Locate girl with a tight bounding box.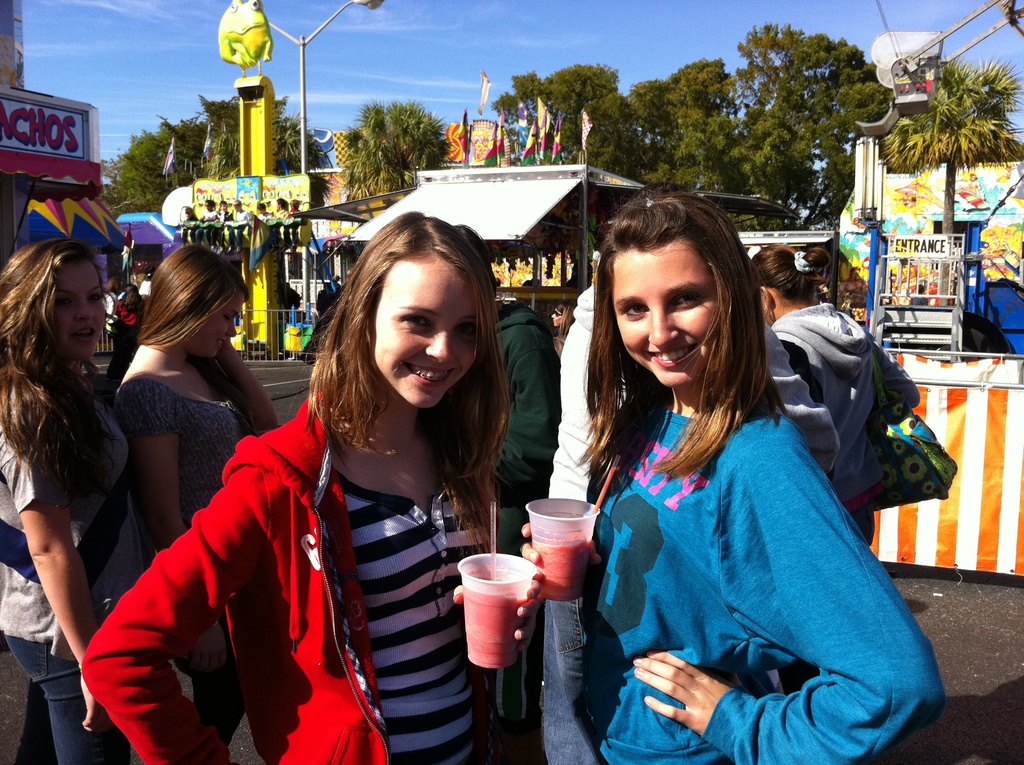
bbox=[84, 209, 517, 764].
